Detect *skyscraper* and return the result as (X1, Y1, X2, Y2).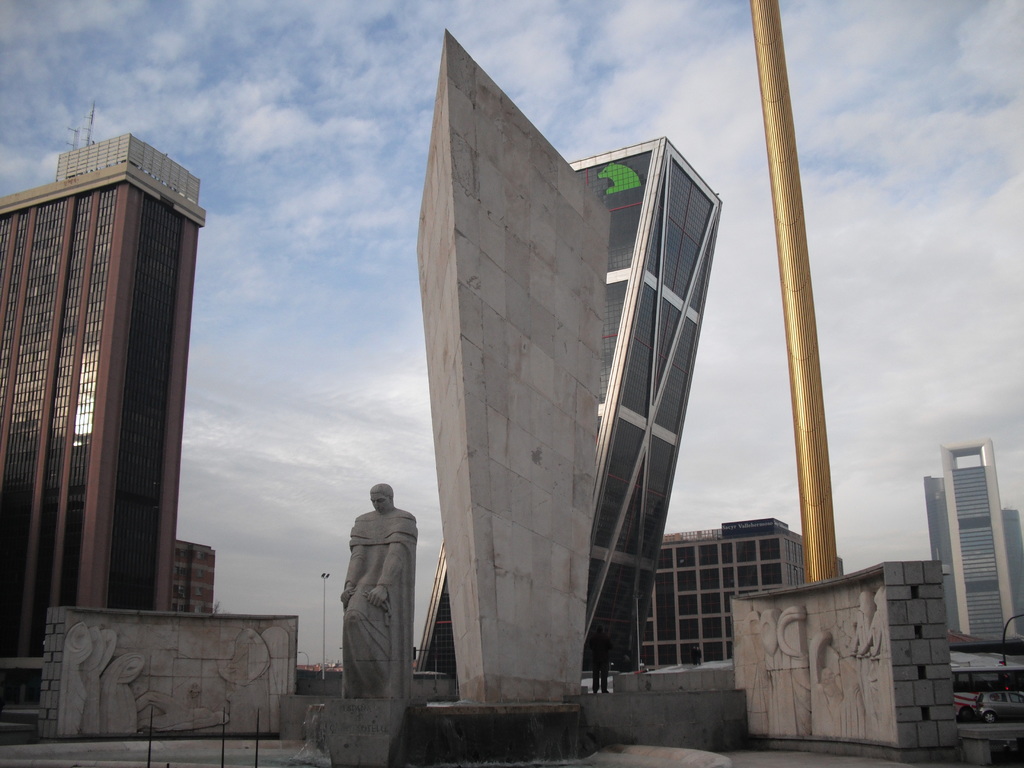
(0, 127, 225, 685).
